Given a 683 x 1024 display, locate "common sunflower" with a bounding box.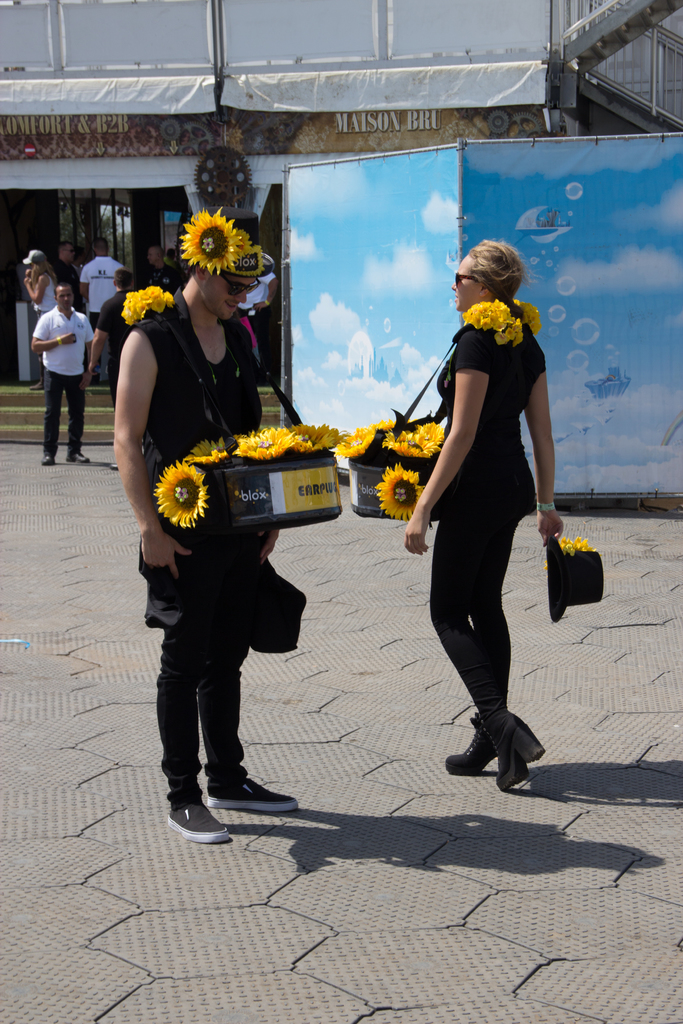
Located: bbox(241, 423, 295, 465).
